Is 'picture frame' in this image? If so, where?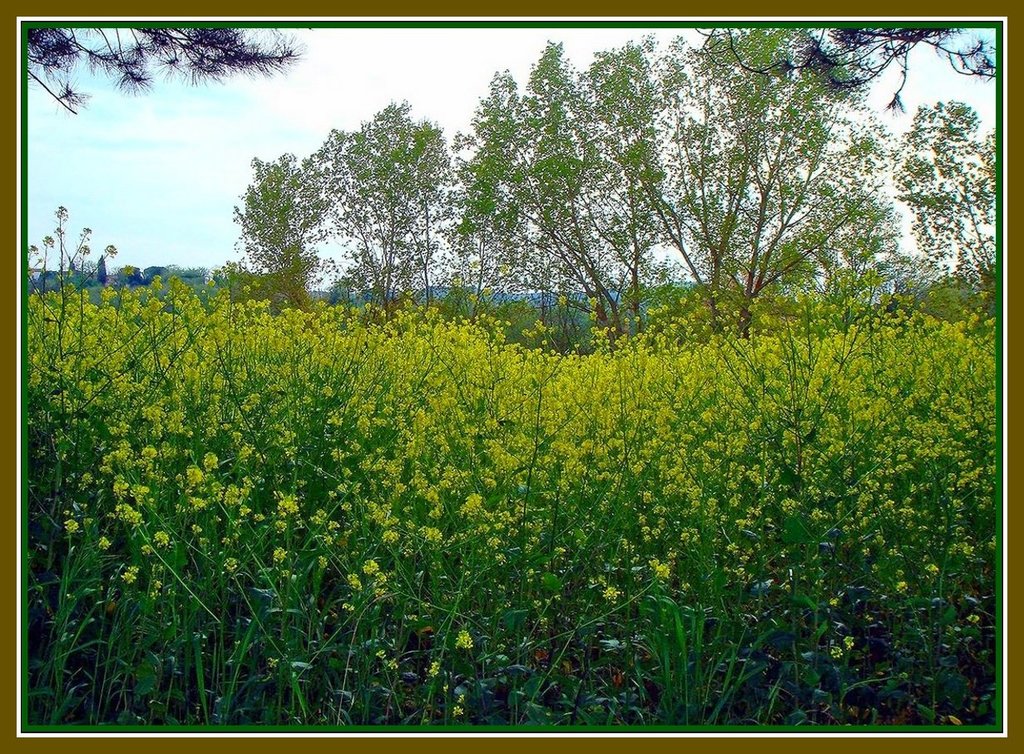
Yes, at (0,0,1023,749).
